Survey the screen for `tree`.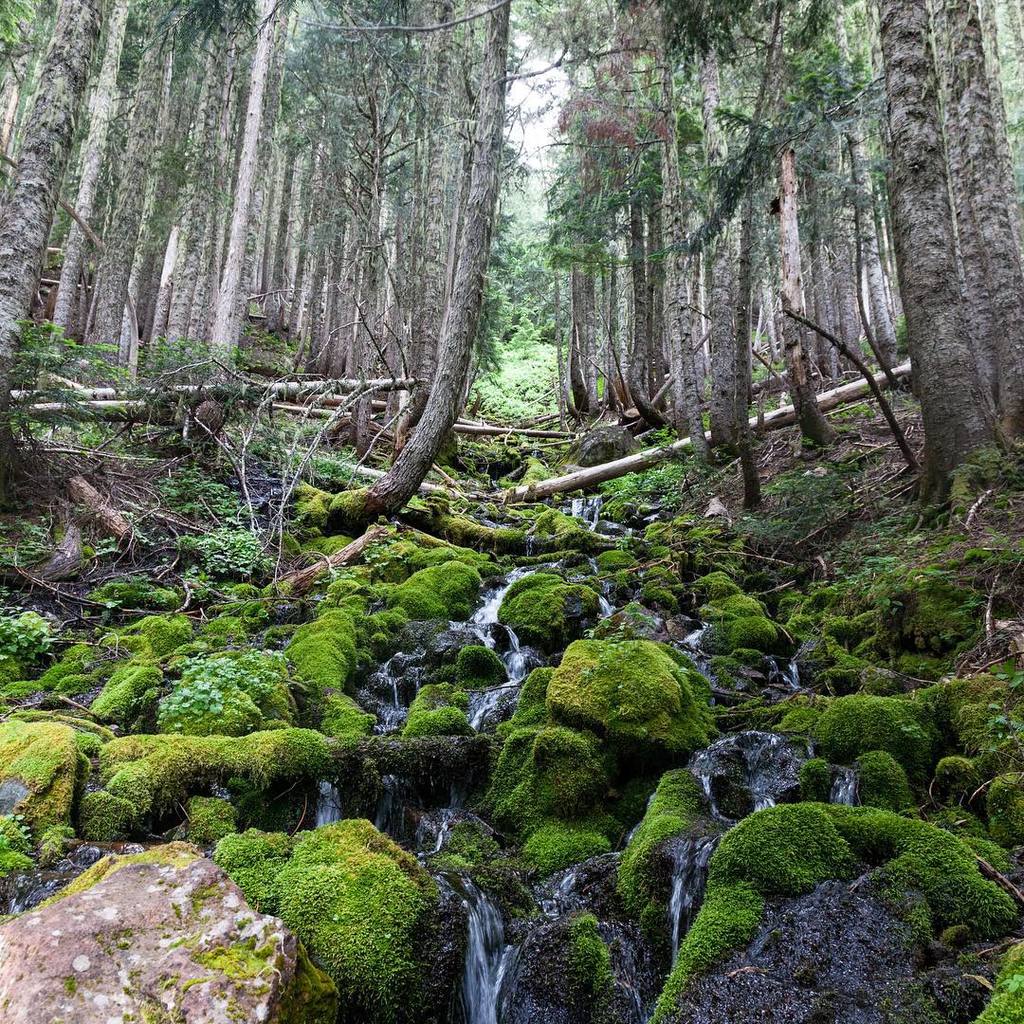
Survey found: x1=814, y1=6, x2=903, y2=358.
